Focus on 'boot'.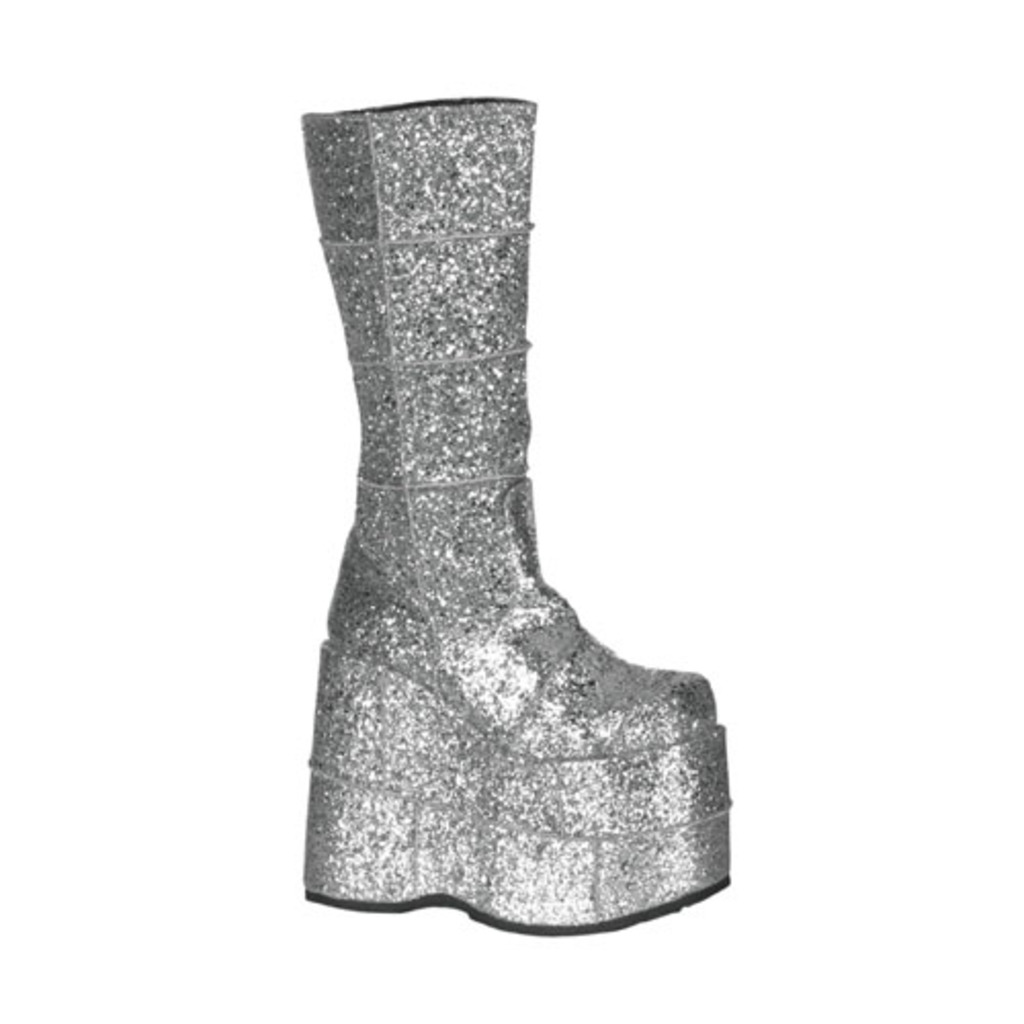
Focused at region(301, 94, 729, 934).
